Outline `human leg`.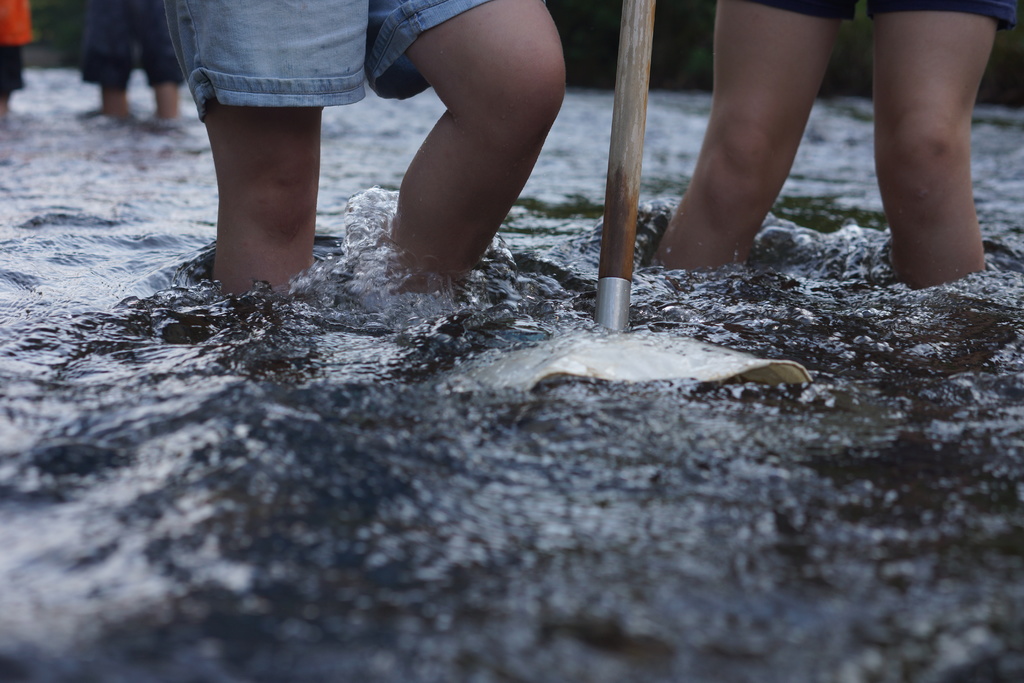
Outline: 204 100 321 301.
